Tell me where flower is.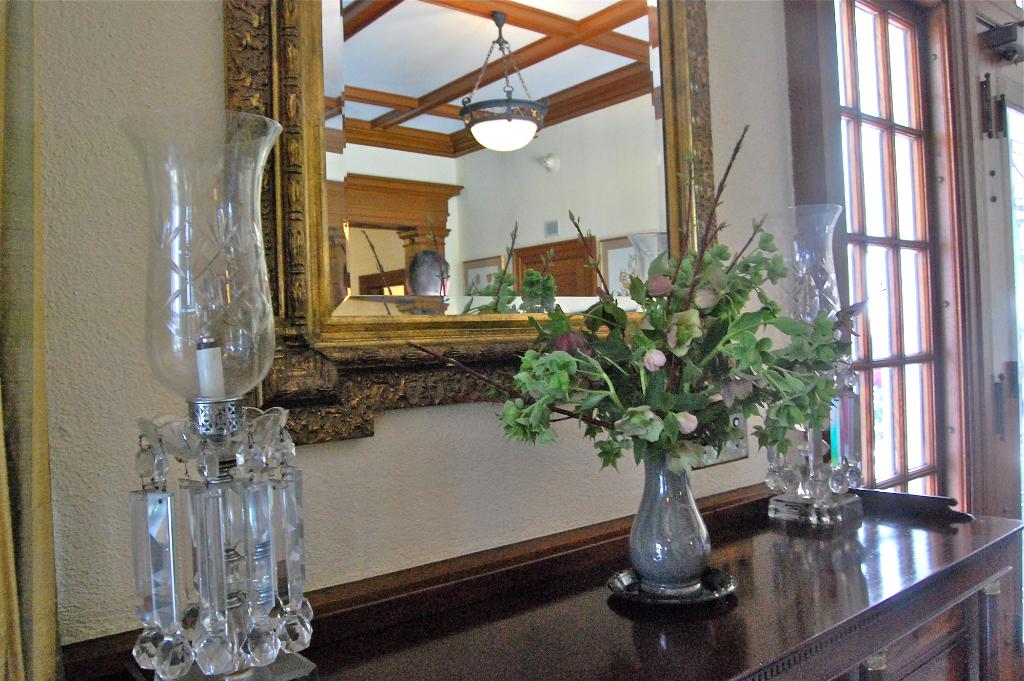
flower is at rect(644, 350, 666, 375).
